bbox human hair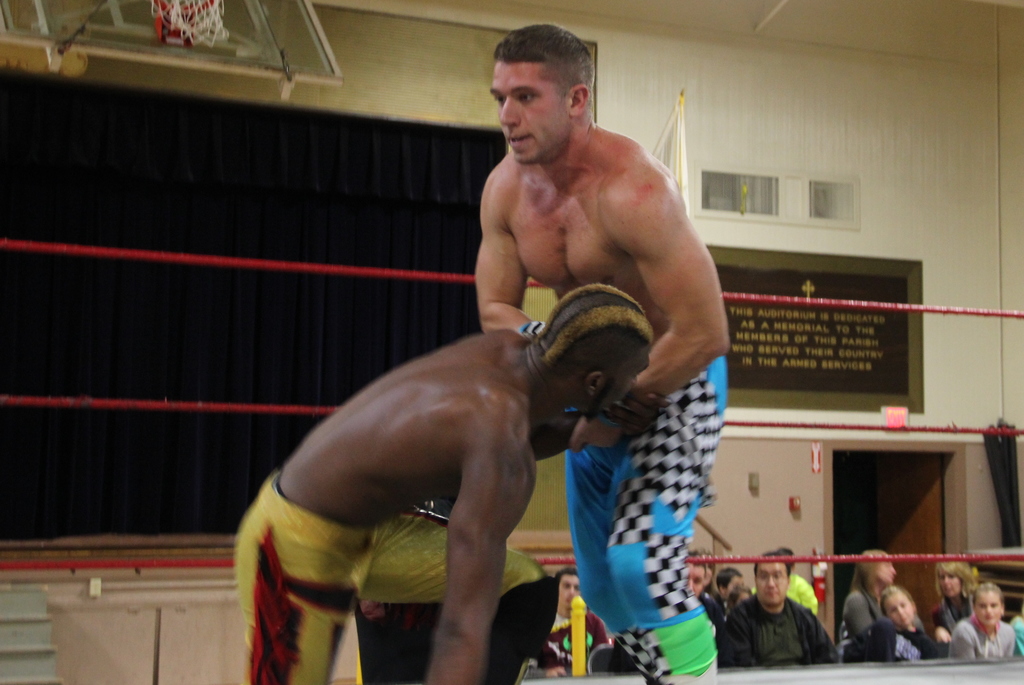
locate(845, 548, 891, 590)
